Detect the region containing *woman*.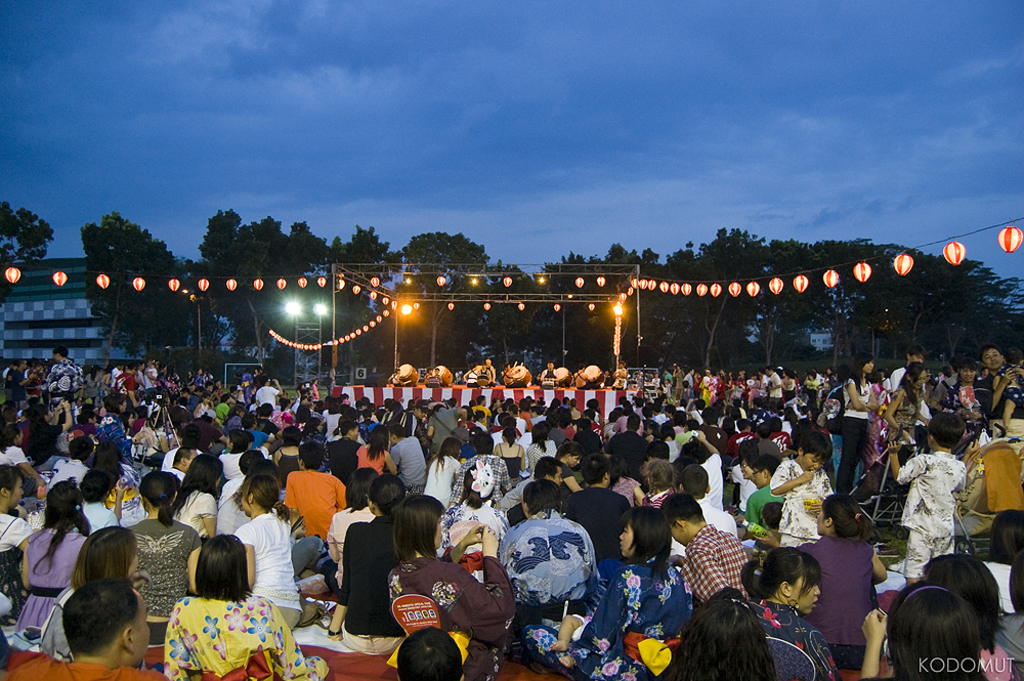
[0,421,34,476].
